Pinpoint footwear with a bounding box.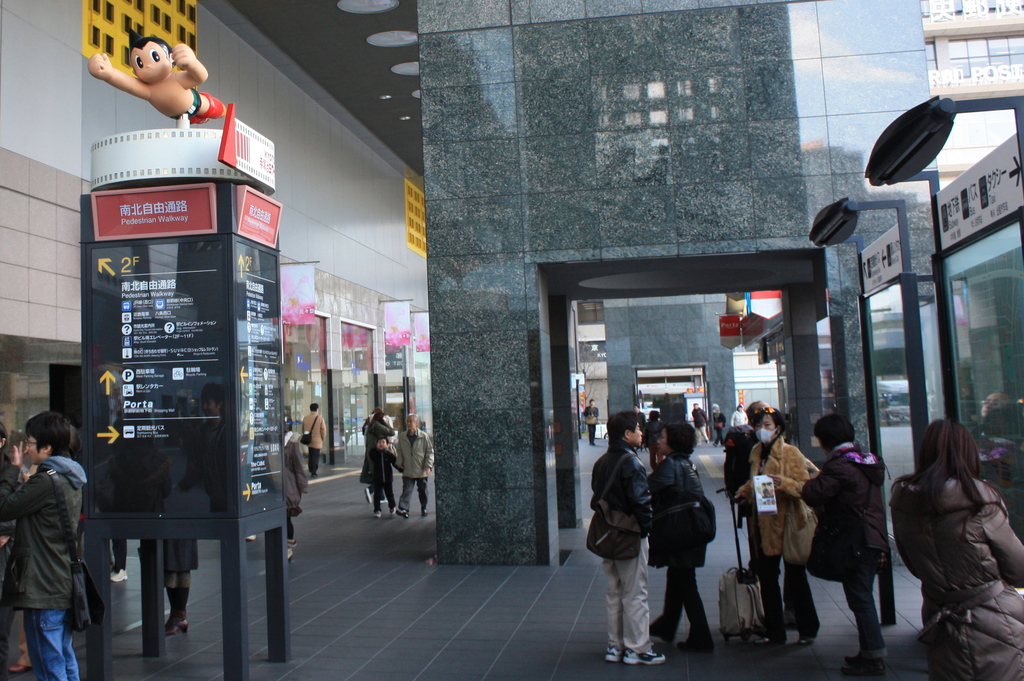
178, 618, 191, 633.
